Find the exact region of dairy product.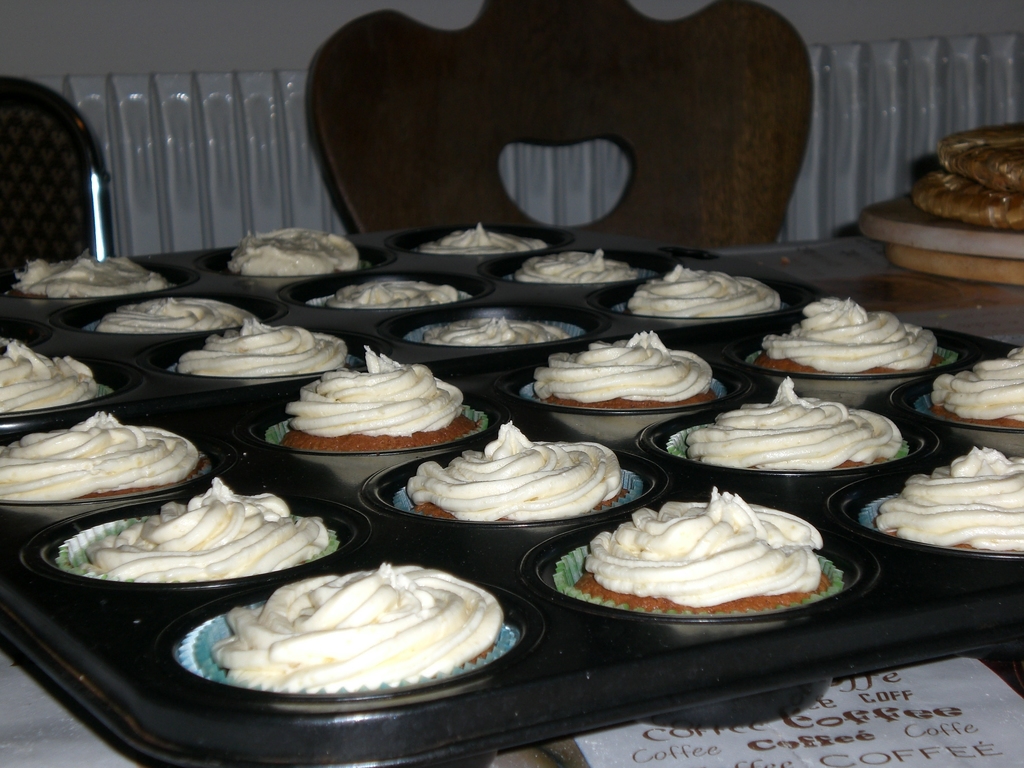
Exact region: Rect(690, 383, 896, 467).
